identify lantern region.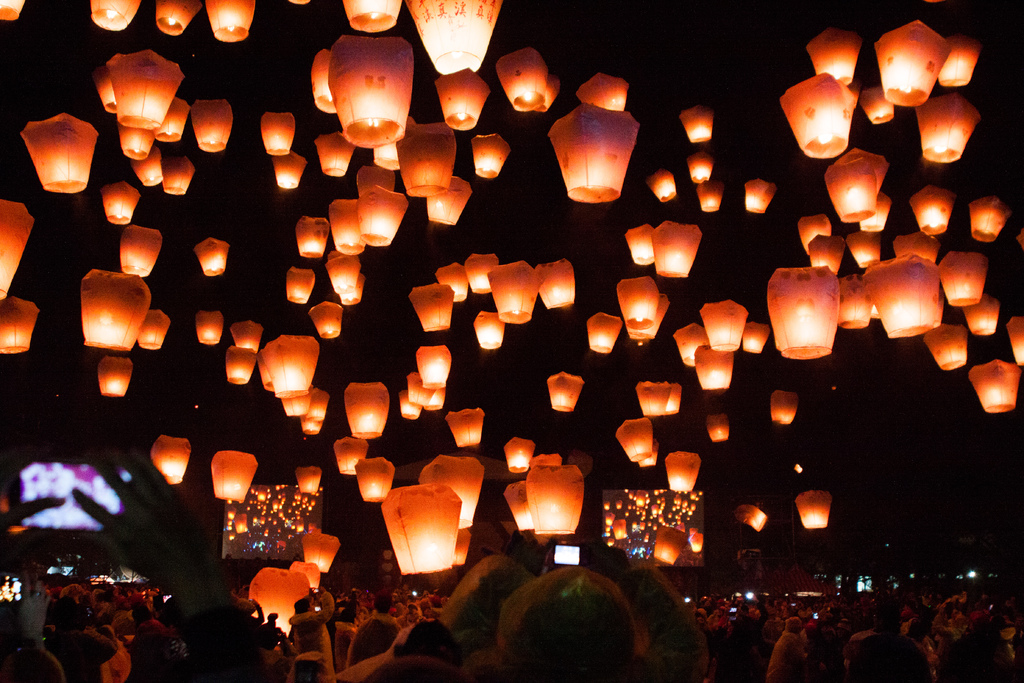
Region: x1=971 y1=194 x2=1011 y2=240.
